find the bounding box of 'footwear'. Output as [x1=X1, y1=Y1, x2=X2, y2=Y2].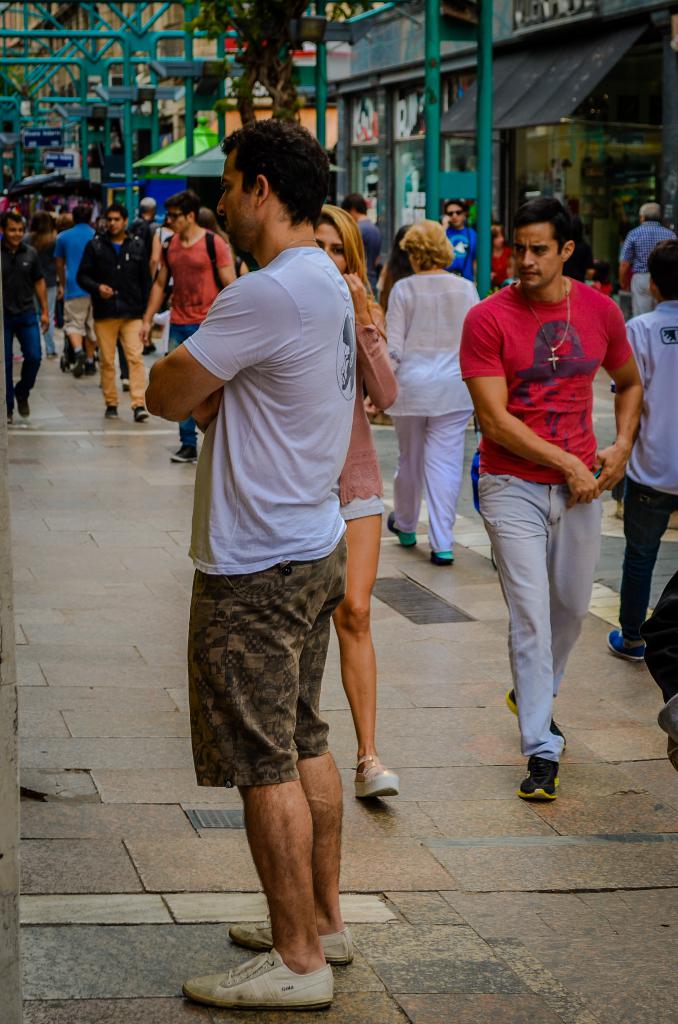
[x1=383, y1=509, x2=420, y2=550].
